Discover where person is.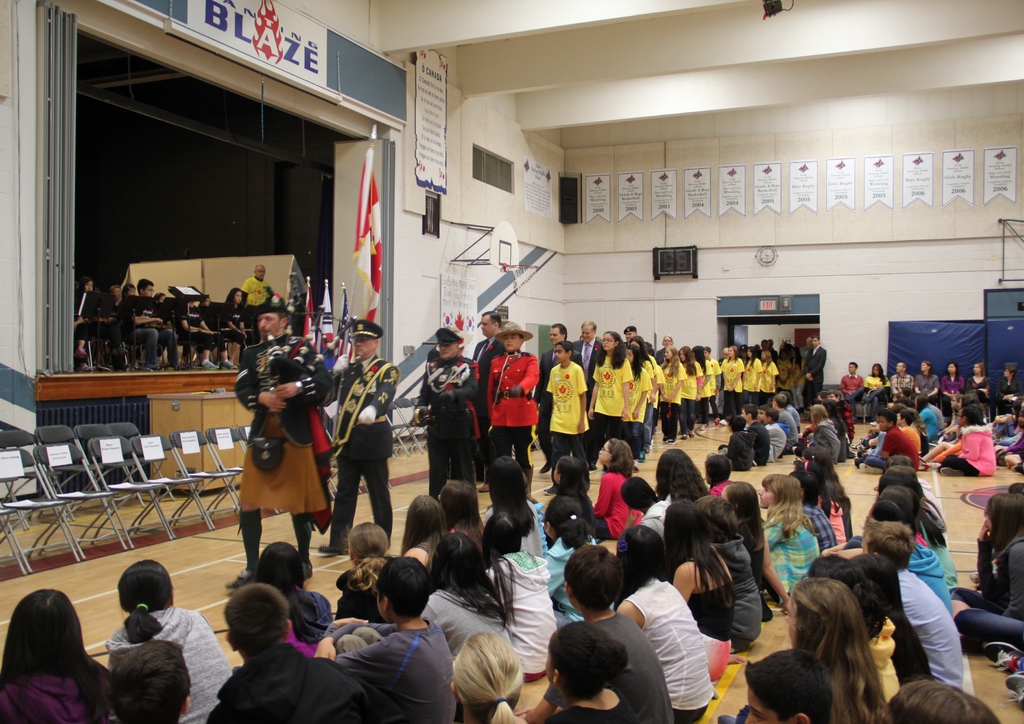
Discovered at 316:316:397:556.
